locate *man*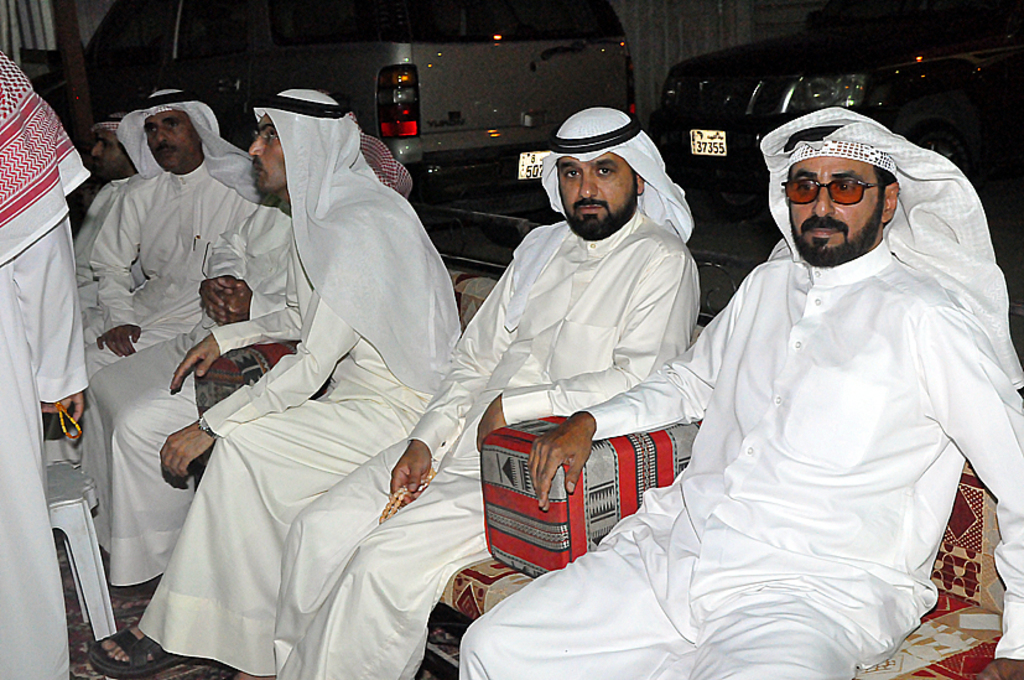
l=61, t=76, r=298, b=471
